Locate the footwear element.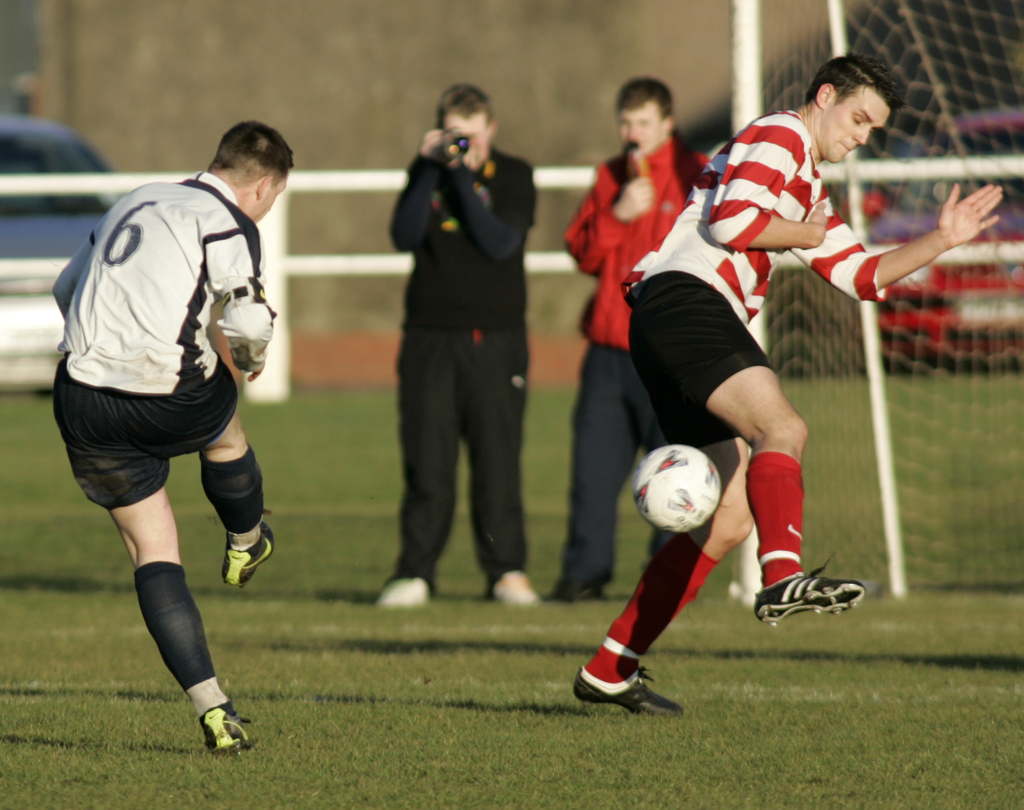
Element bbox: (x1=570, y1=672, x2=685, y2=720).
